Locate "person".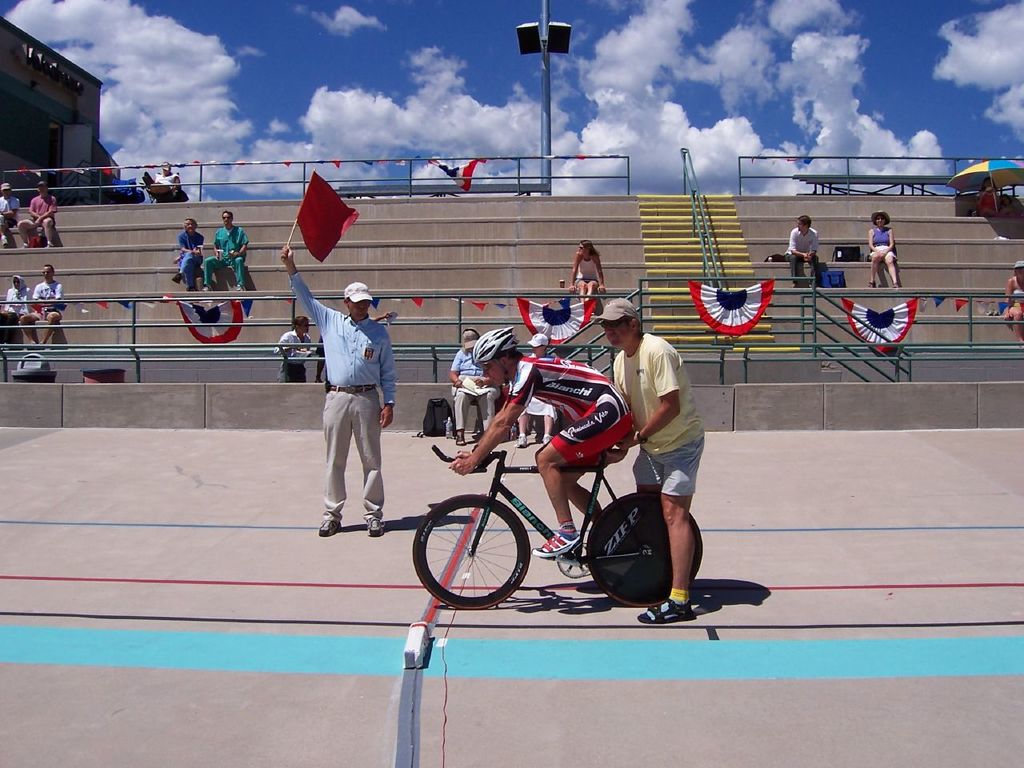
Bounding box: [x1=169, y1=218, x2=203, y2=298].
